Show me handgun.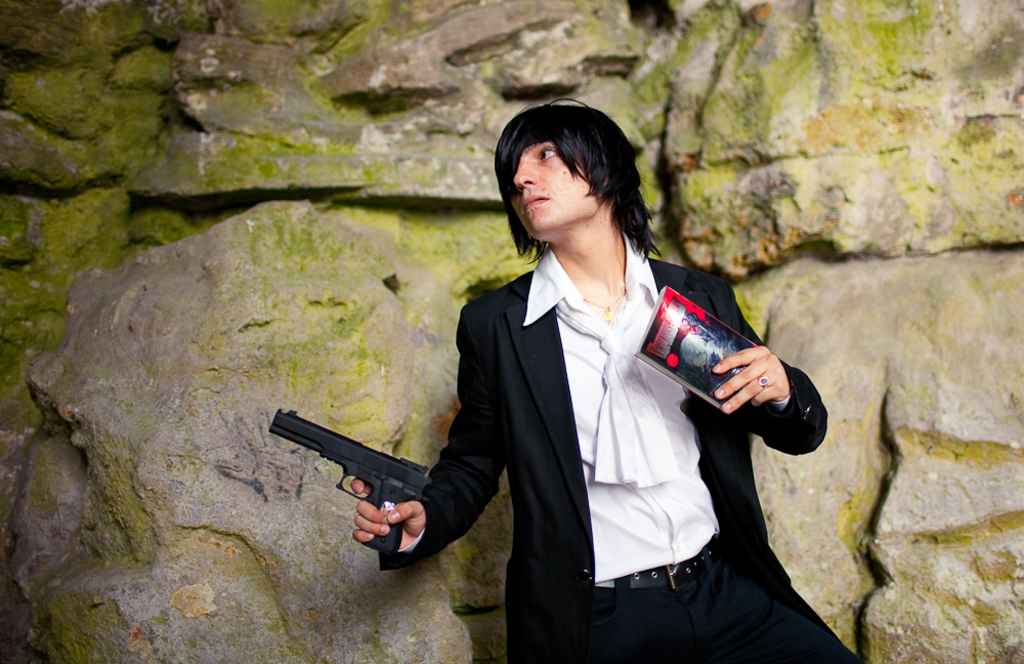
handgun is here: [x1=270, y1=412, x2=435, y2=557].
